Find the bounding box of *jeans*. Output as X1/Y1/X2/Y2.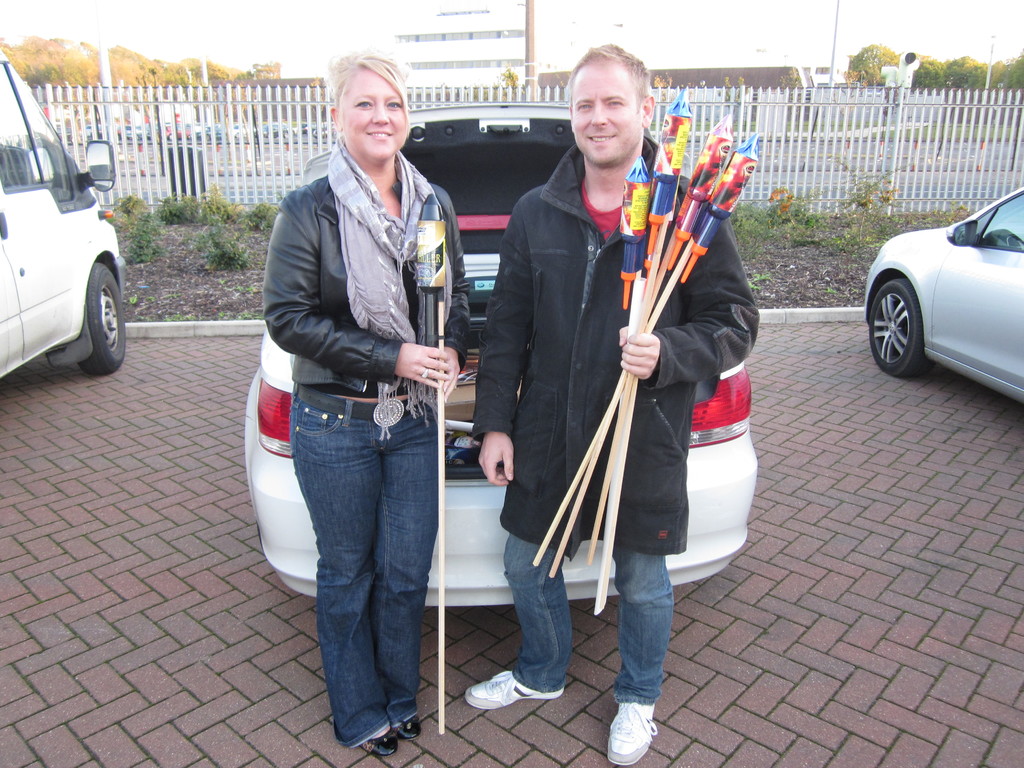
498/535/666/707.
